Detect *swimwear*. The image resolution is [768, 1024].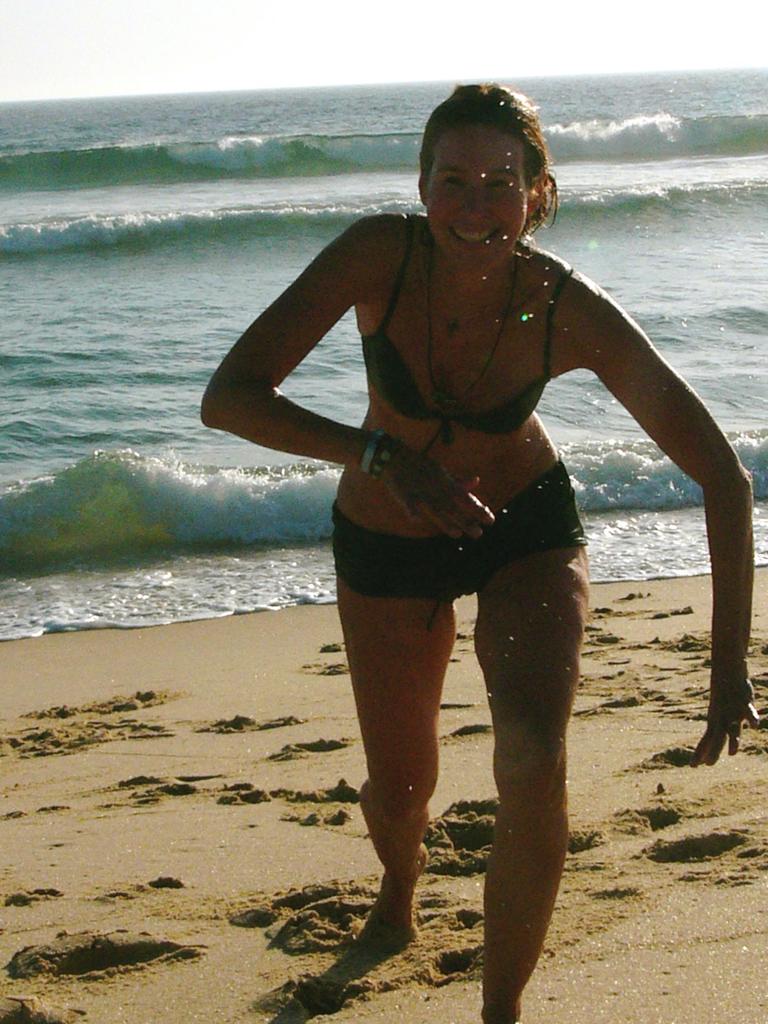
detection(325, 468, 586, 613).
